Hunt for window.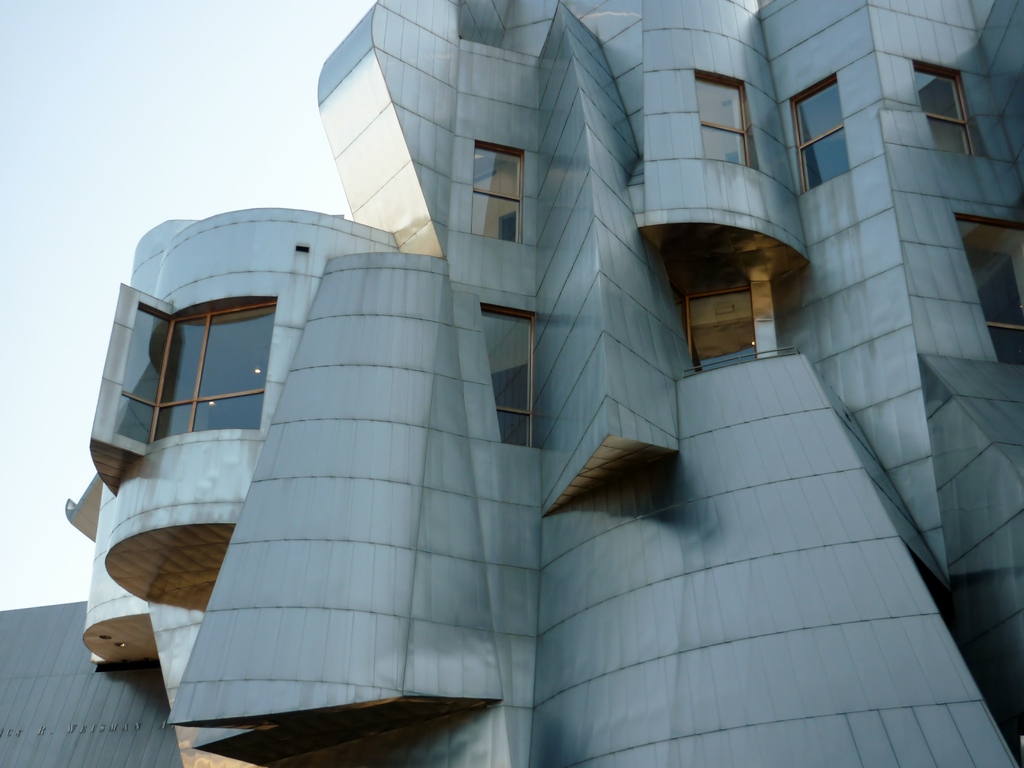
Hunted down at 912/57/978/152.
